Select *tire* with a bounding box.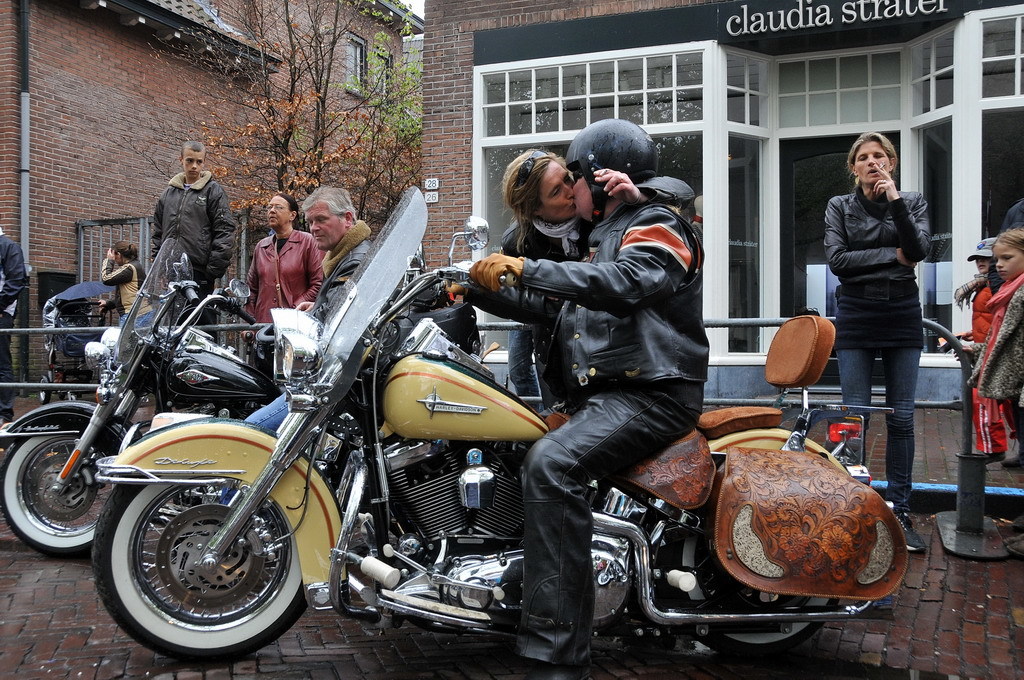
x1=670 y1=530 x2=839 y2=655.
